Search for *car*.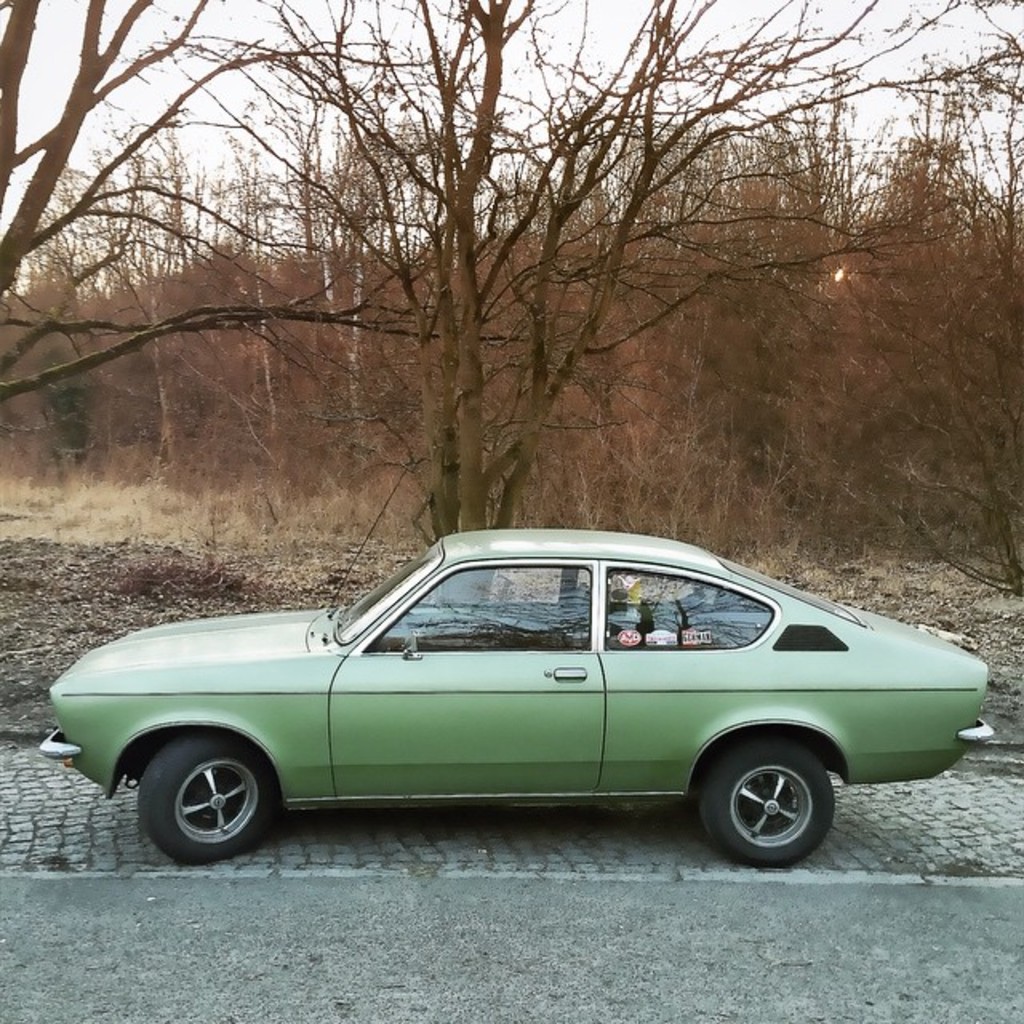
Found at [30,526,997,866].
